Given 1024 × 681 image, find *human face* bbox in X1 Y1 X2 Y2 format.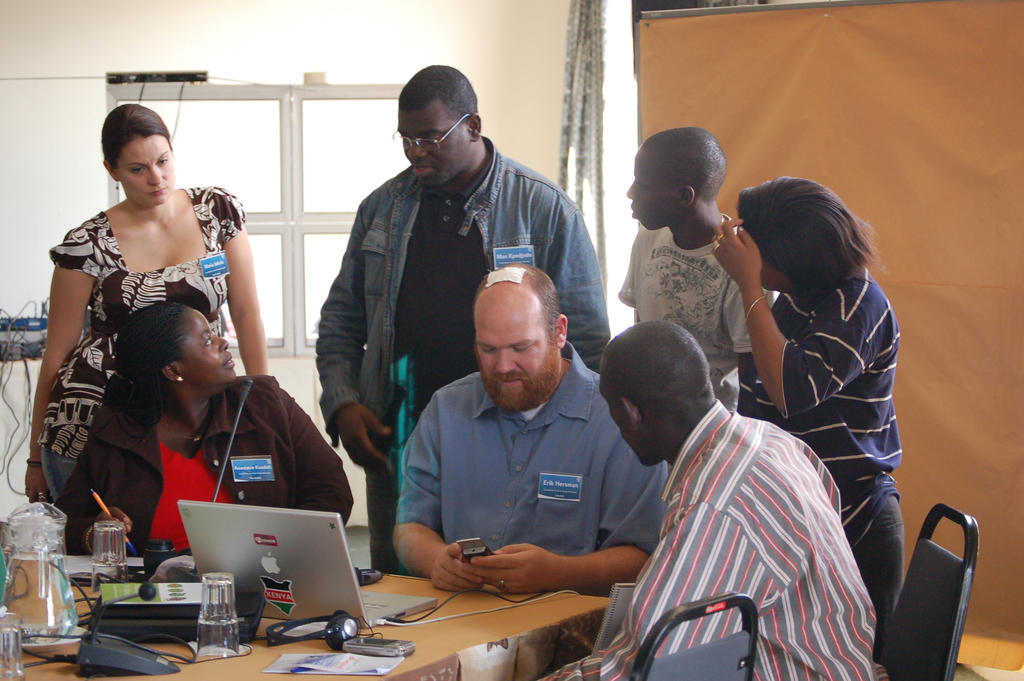
475 299 560 413.
